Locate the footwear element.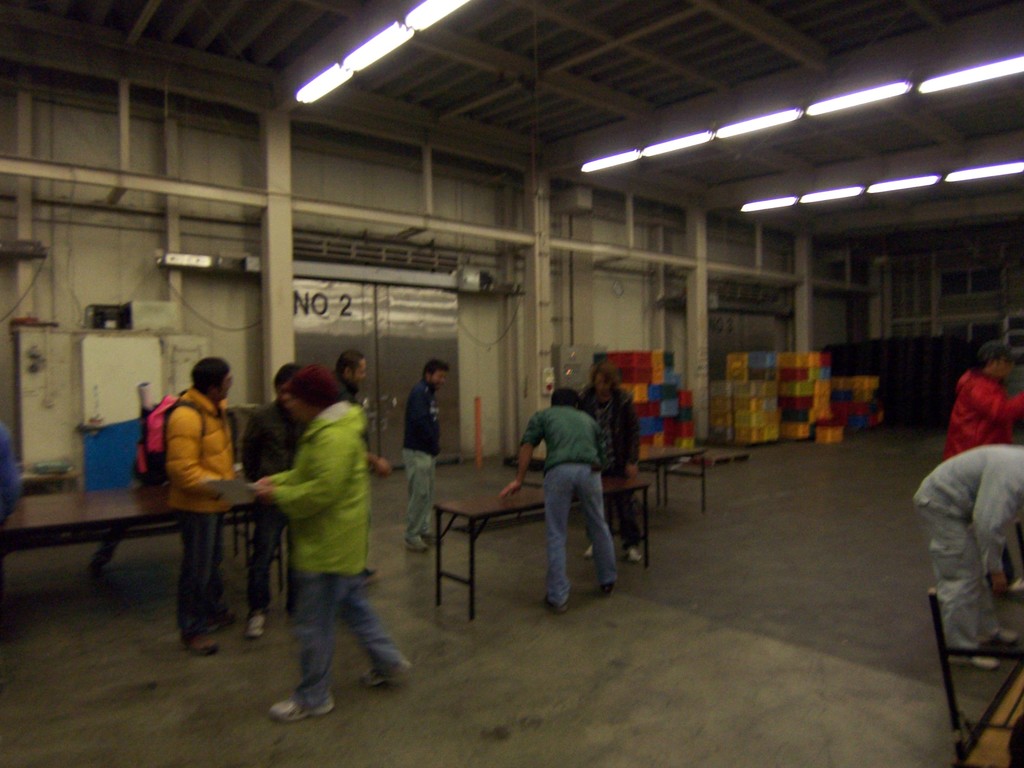
Element bbox: [x1=246, y1=613, x2=262, y2=634].
